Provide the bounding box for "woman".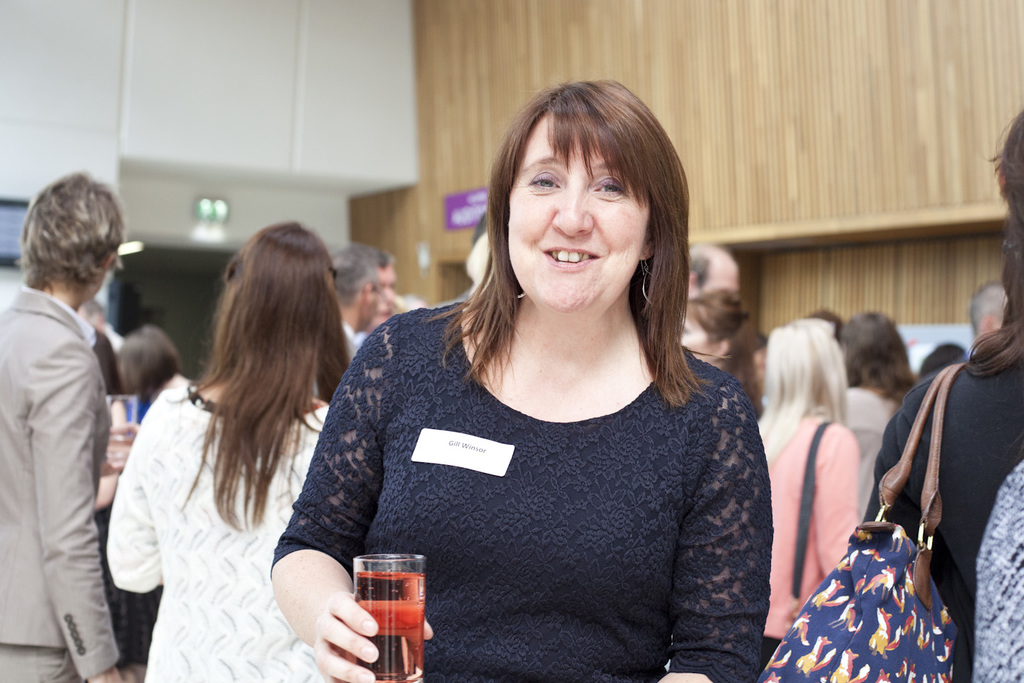
l=279, t=100, r=786, b=679.
